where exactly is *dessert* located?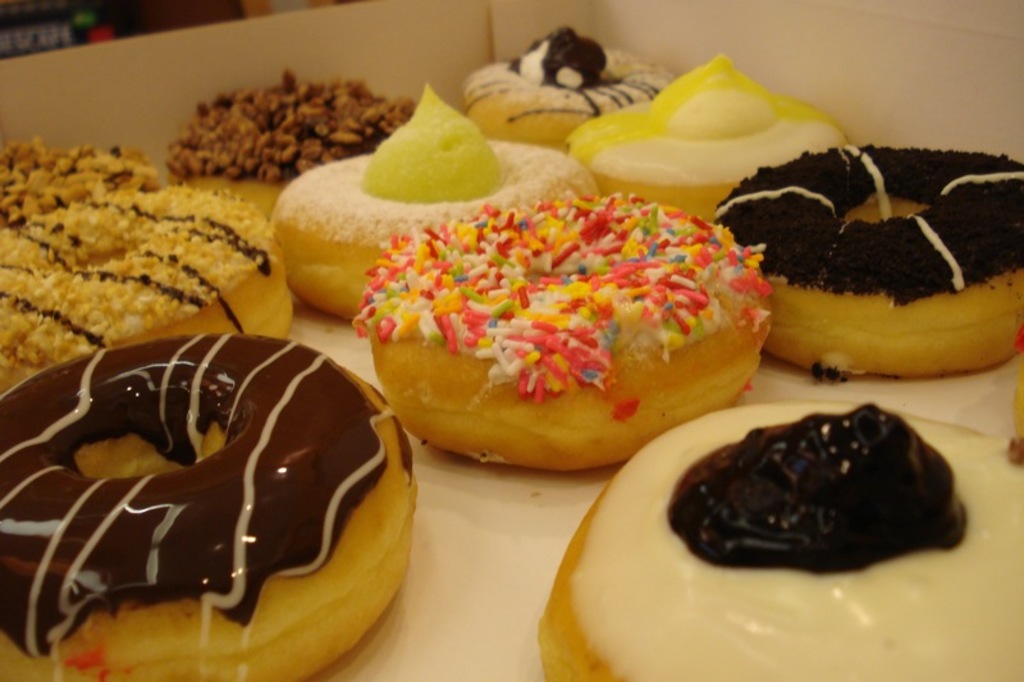
Its bounding box is crop(0, 187, 293, 399).
